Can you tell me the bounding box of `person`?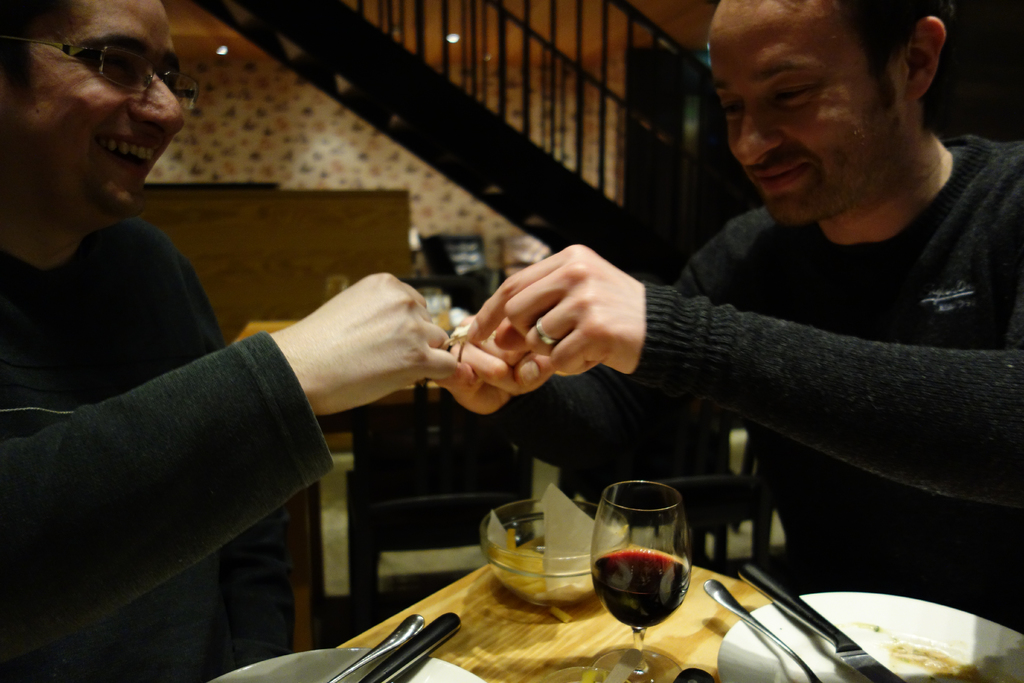
[x1=0, y1=0, x2=470, y2=682].
